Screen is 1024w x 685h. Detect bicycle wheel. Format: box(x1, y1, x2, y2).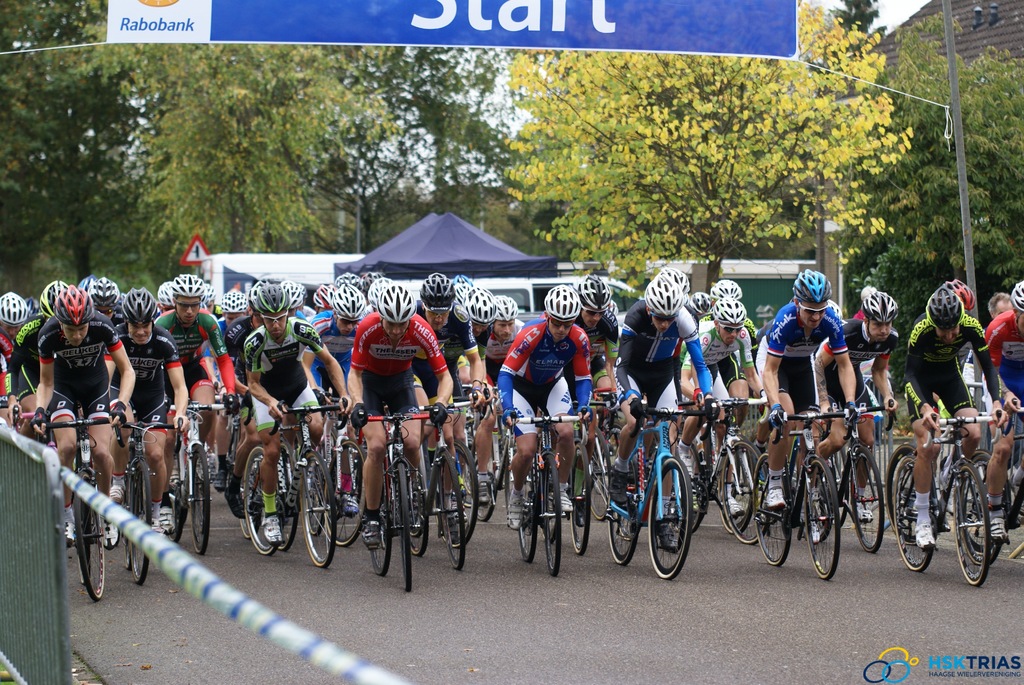
box(166, 503, 180, 546).
